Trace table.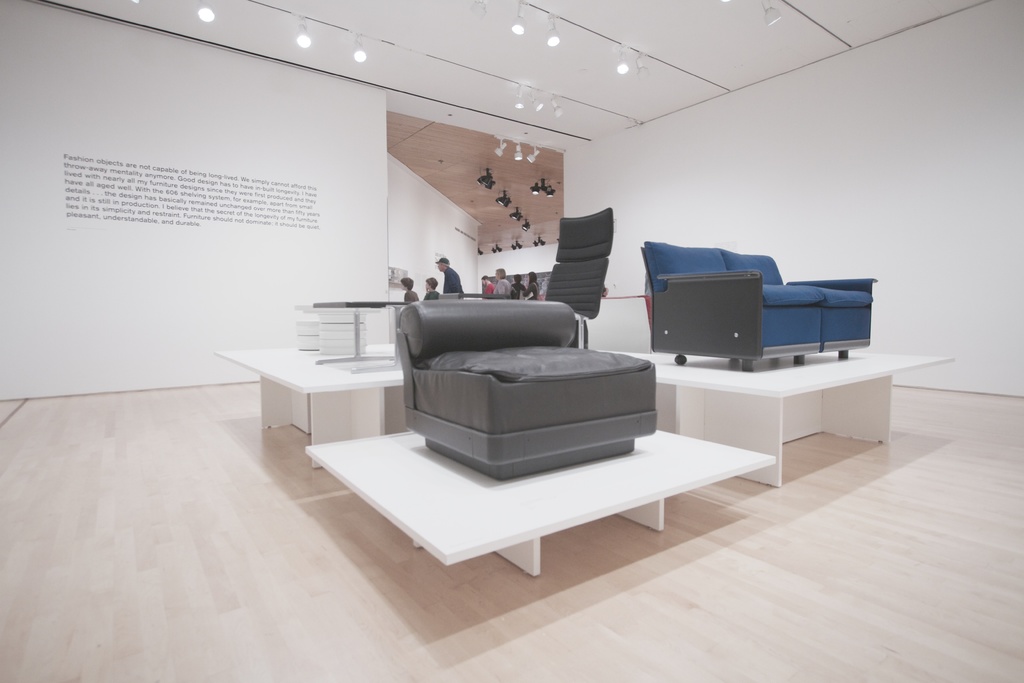
Traced to <bbox>214, 345, 404, 469</bbox>.
